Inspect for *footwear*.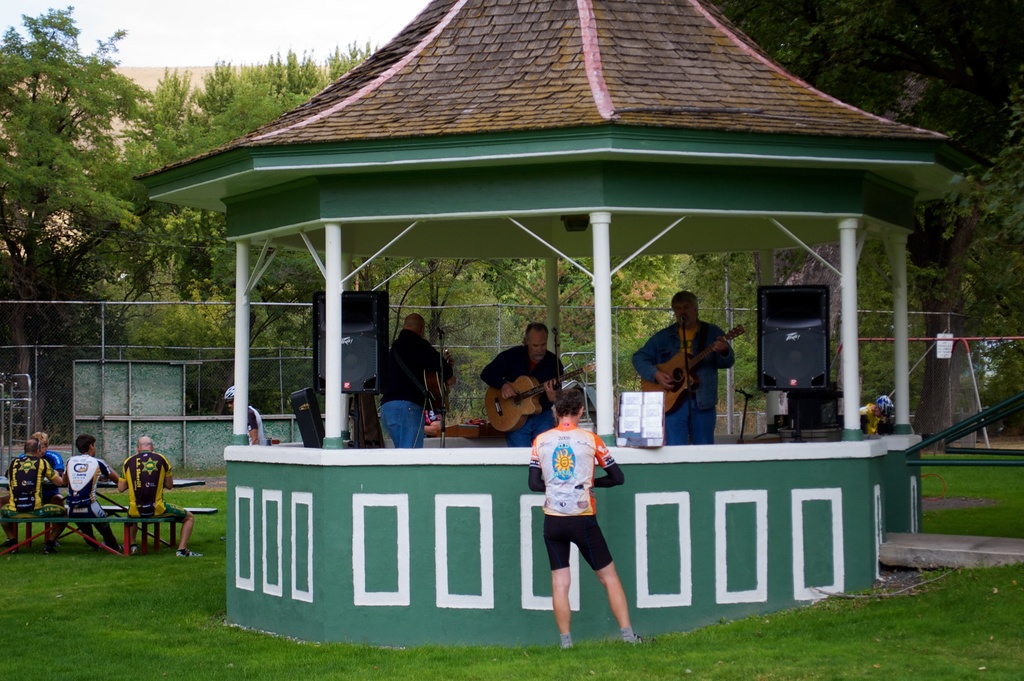
Inspection: rect(559, 632, 573, 652).
